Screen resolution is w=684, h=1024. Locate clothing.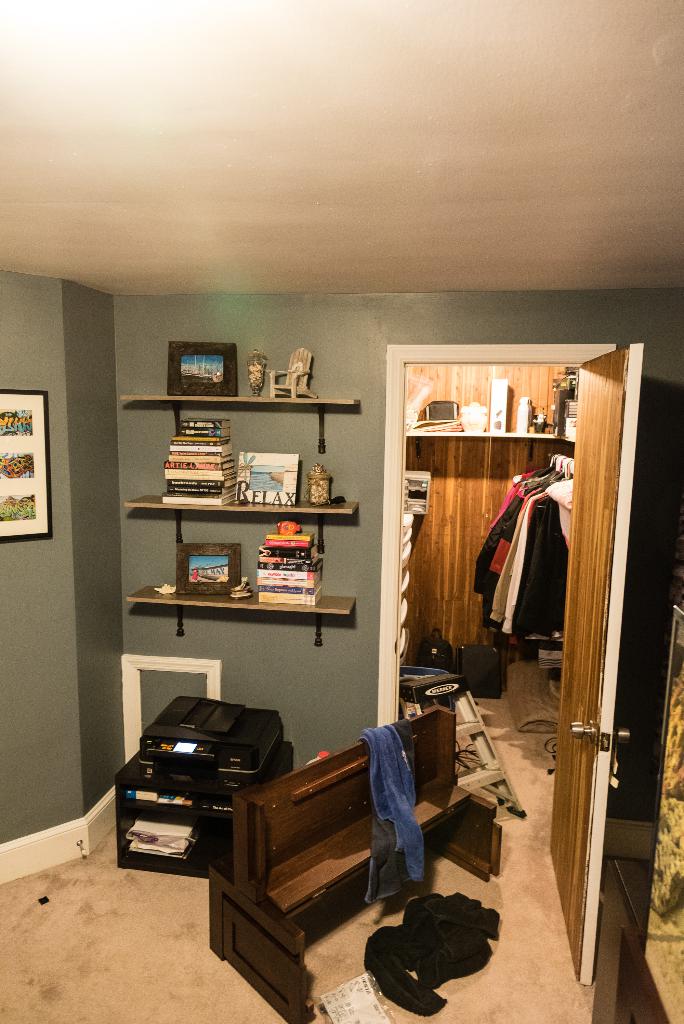
[x1=354, y1=706, x2=433, y2=916].
